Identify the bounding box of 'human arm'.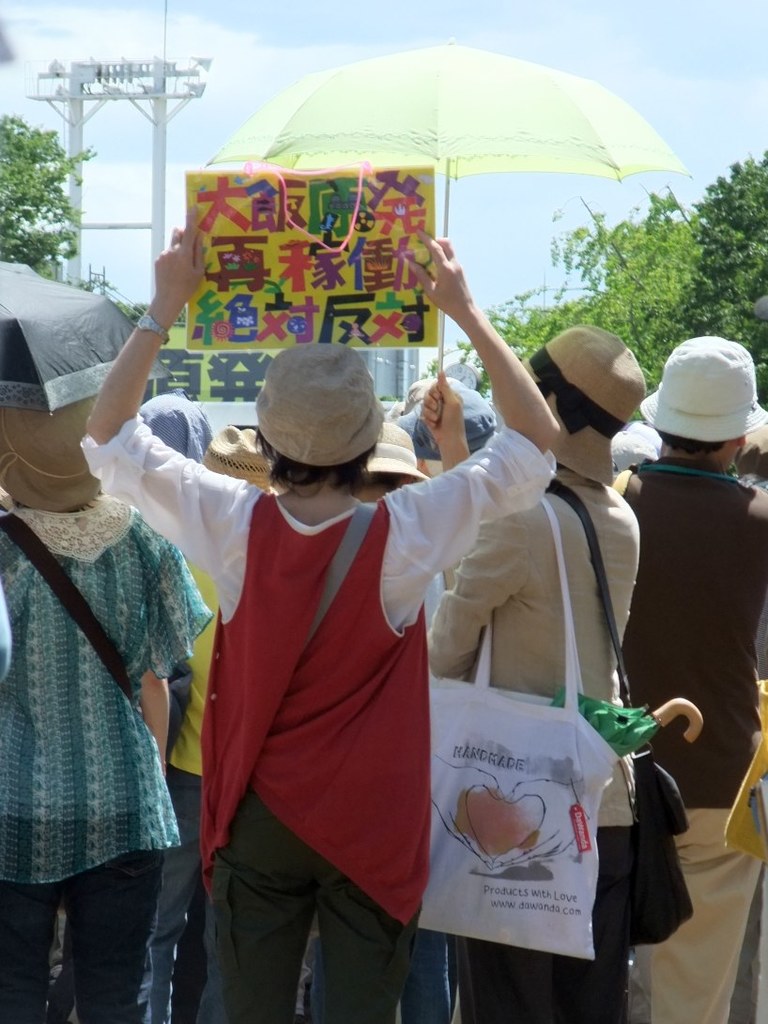
417,501,563,669.
